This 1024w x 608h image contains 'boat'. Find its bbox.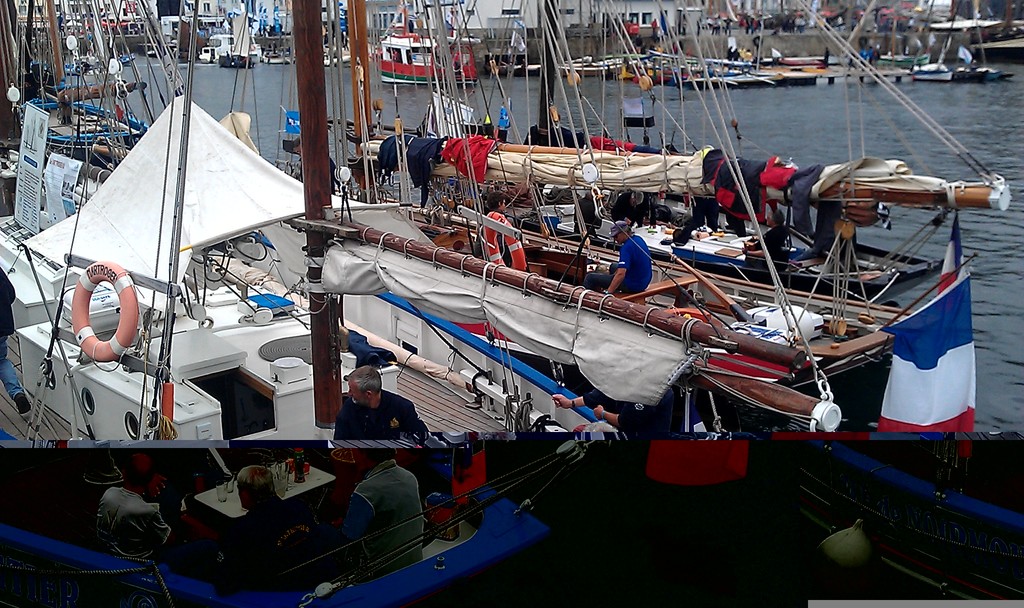
bbox=(327, 0, 1014, 421).
